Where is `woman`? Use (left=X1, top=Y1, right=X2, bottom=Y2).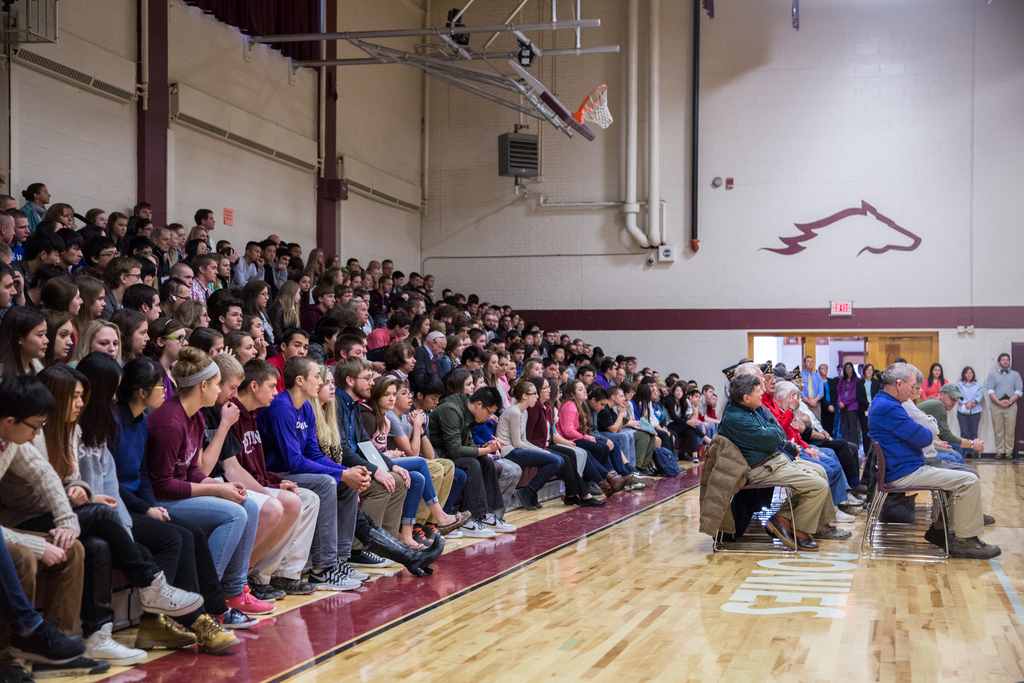
(left=186, top=323, right=225, bottom=360).
